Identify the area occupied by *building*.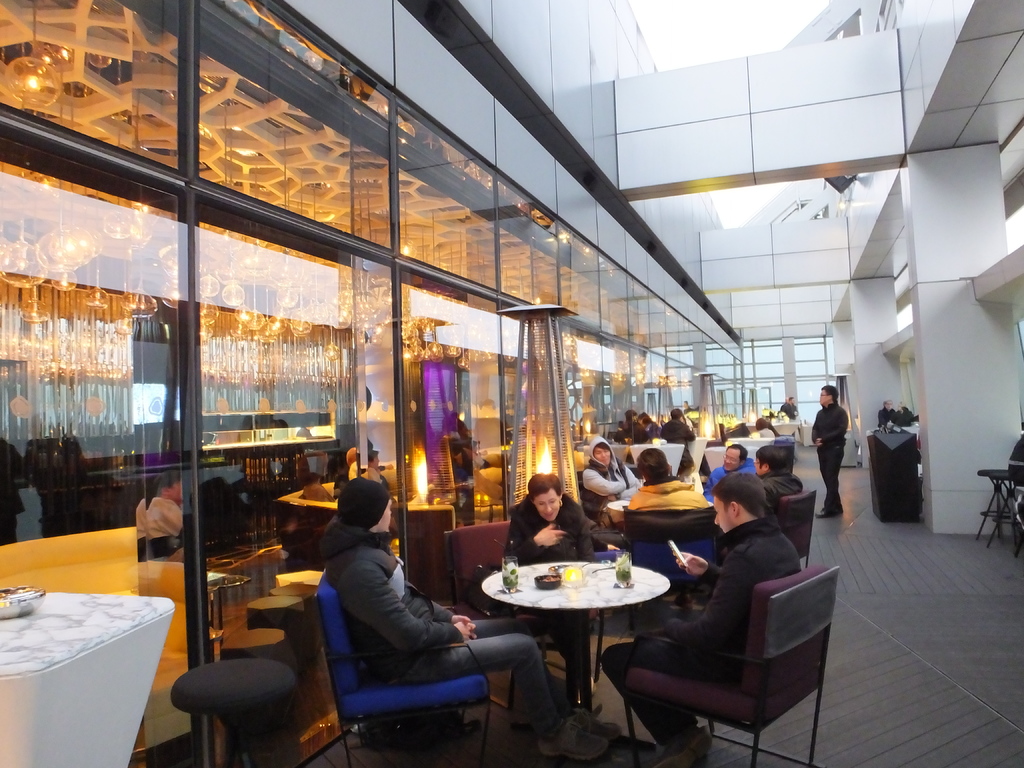
Area: detection(0, 2, 744, 765).
